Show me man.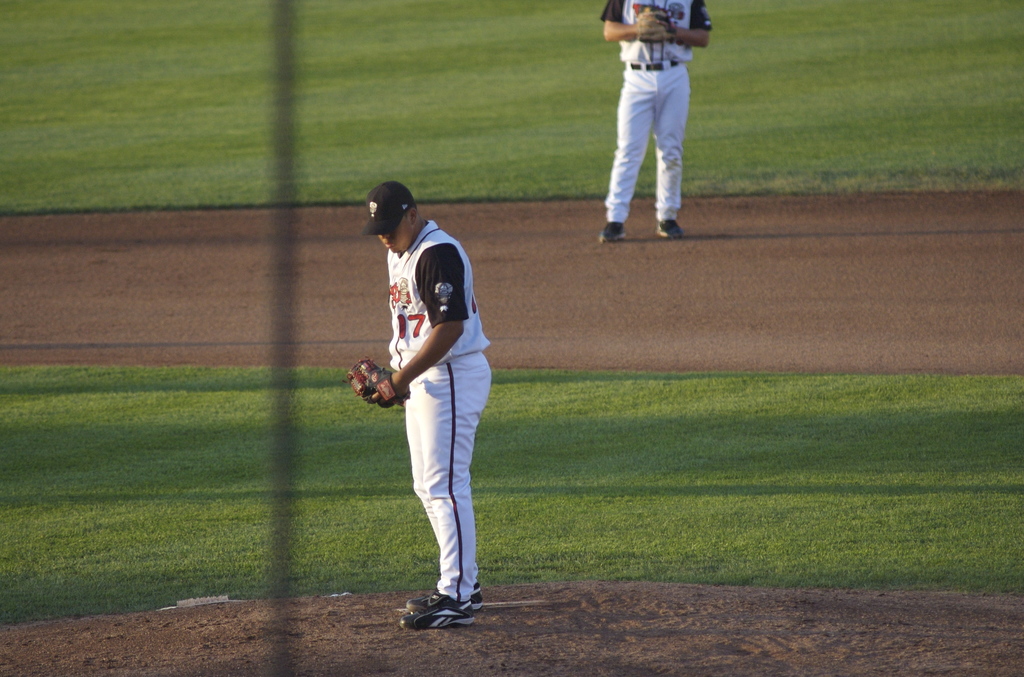
man is here: l=340, t=141, r=499, b=614.
